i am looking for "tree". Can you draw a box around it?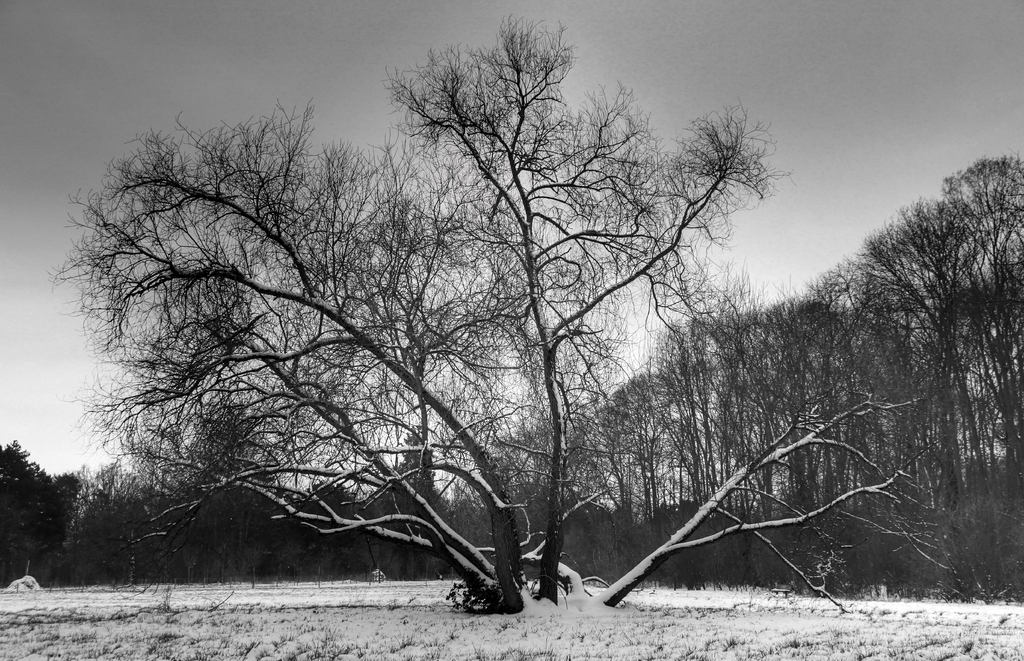
Sure, the bounding box is 0 441 69 589.
